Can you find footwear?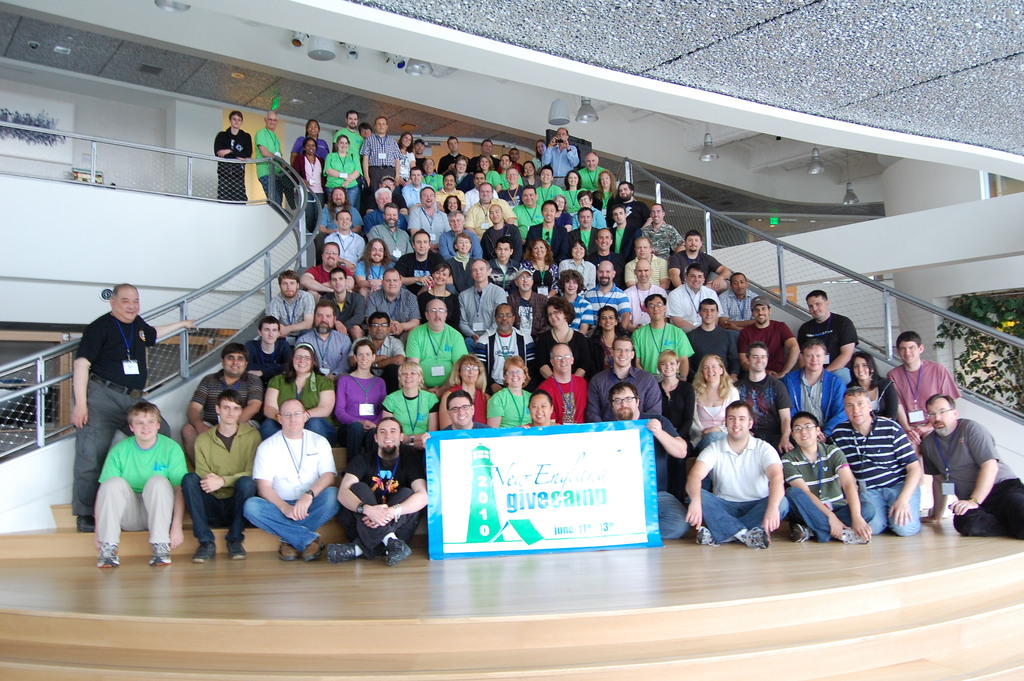
Yes, bounding box: x1=278, y1=540, x2=296, y2=560.
